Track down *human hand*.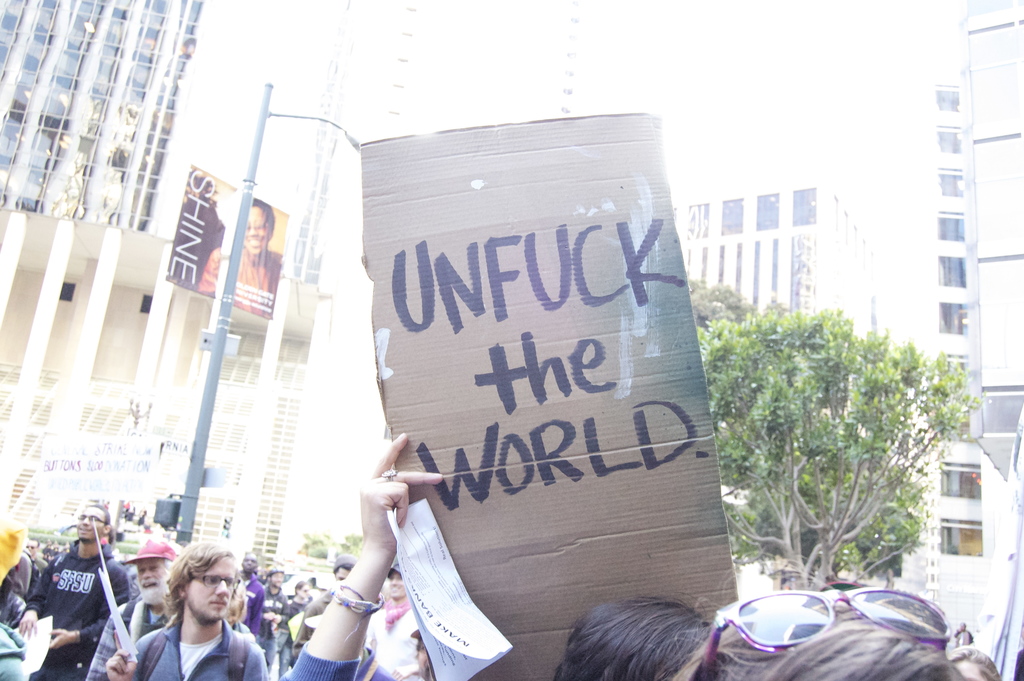
Tracked to x1=311, y1=431, x2=419, y2=656.
